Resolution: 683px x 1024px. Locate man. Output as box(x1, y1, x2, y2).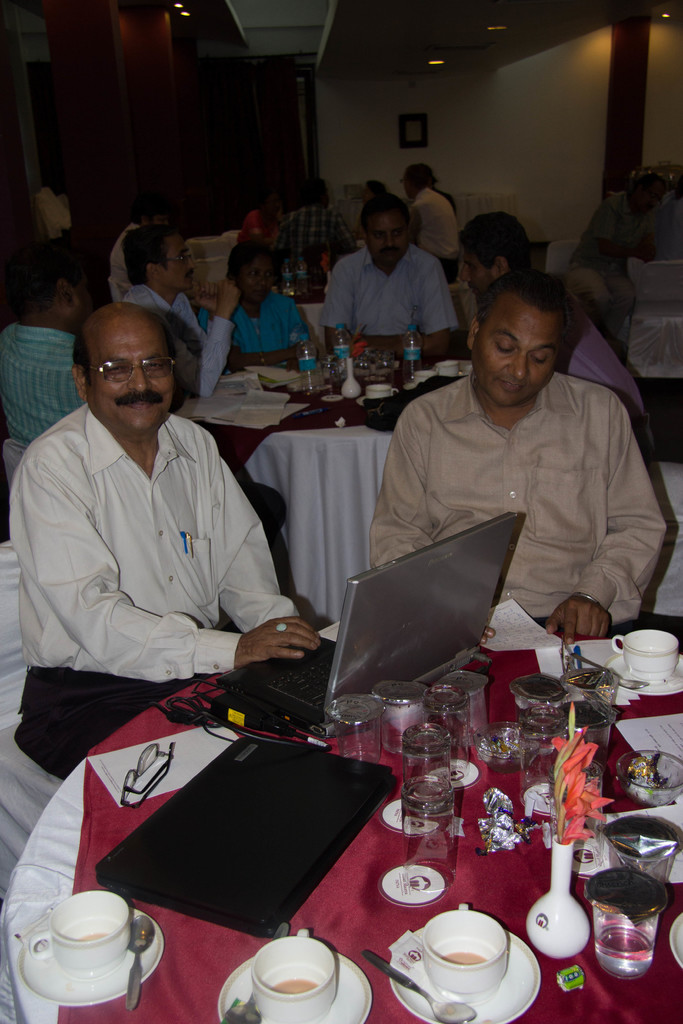
box(366, 267, 666, 644).
